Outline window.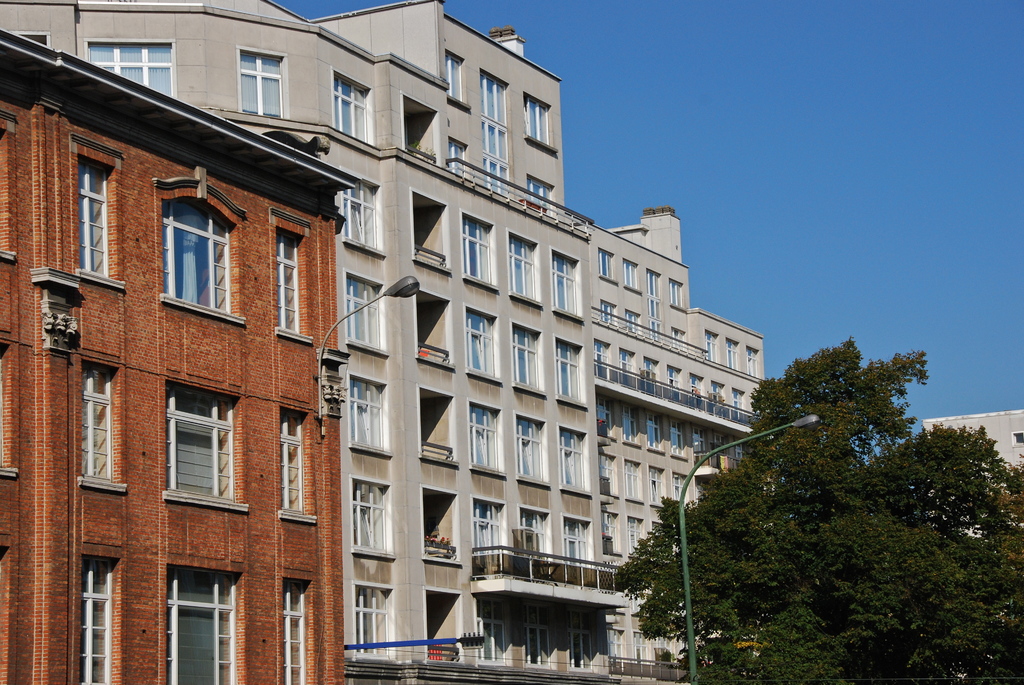
Outline: left=232, top=54, right=285, bottom=122.
